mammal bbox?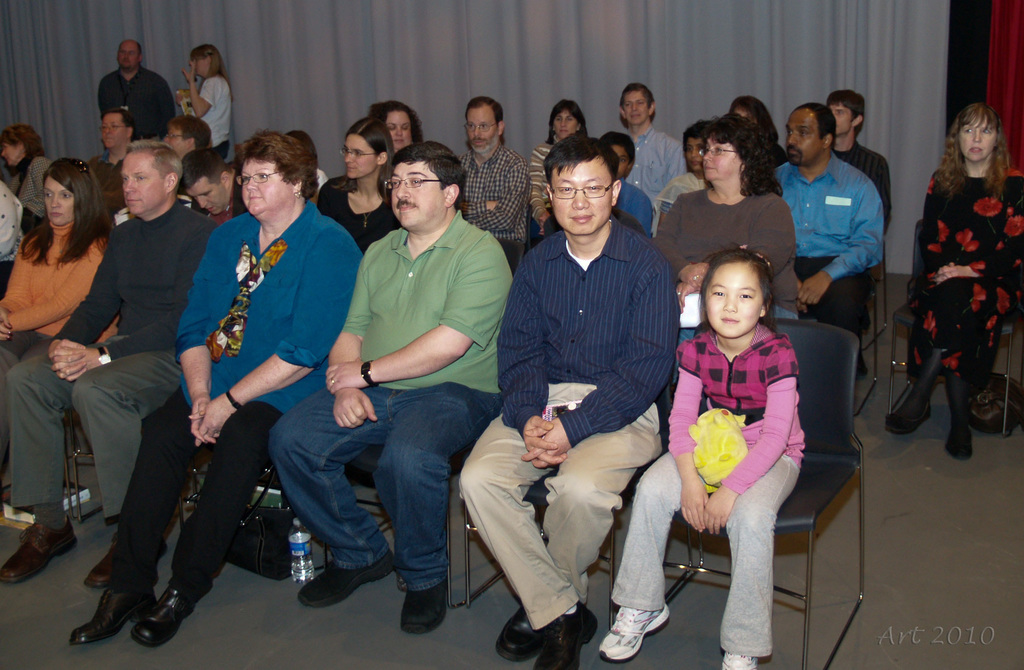
region(0, 121, 61, 231)
